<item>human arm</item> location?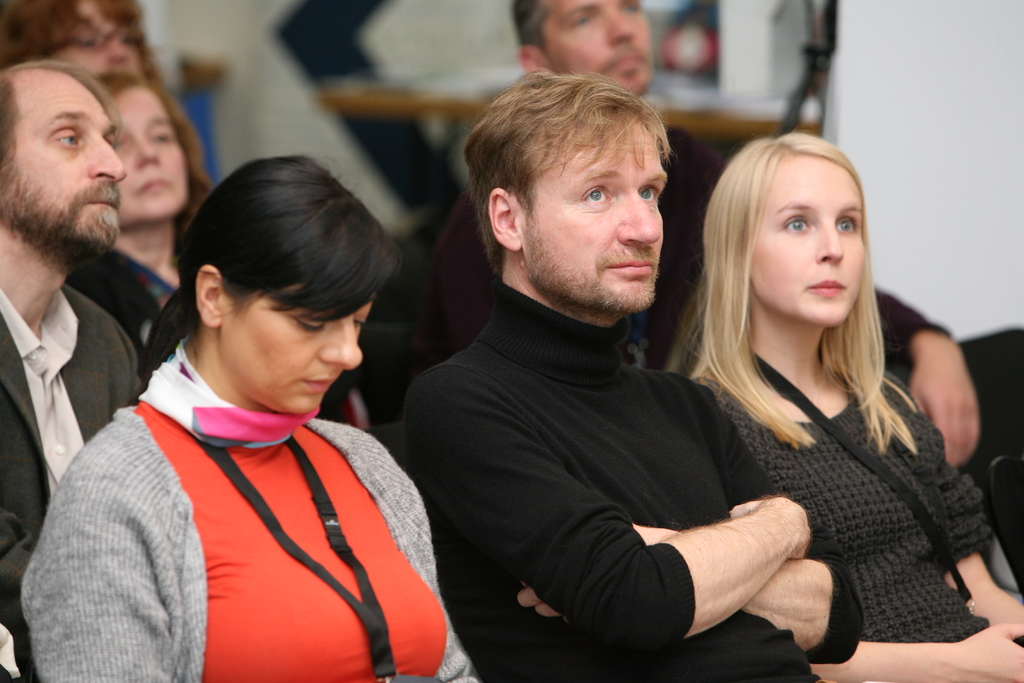
{"left": 101, "top": 297, "right": 147, "bottom": 416}
